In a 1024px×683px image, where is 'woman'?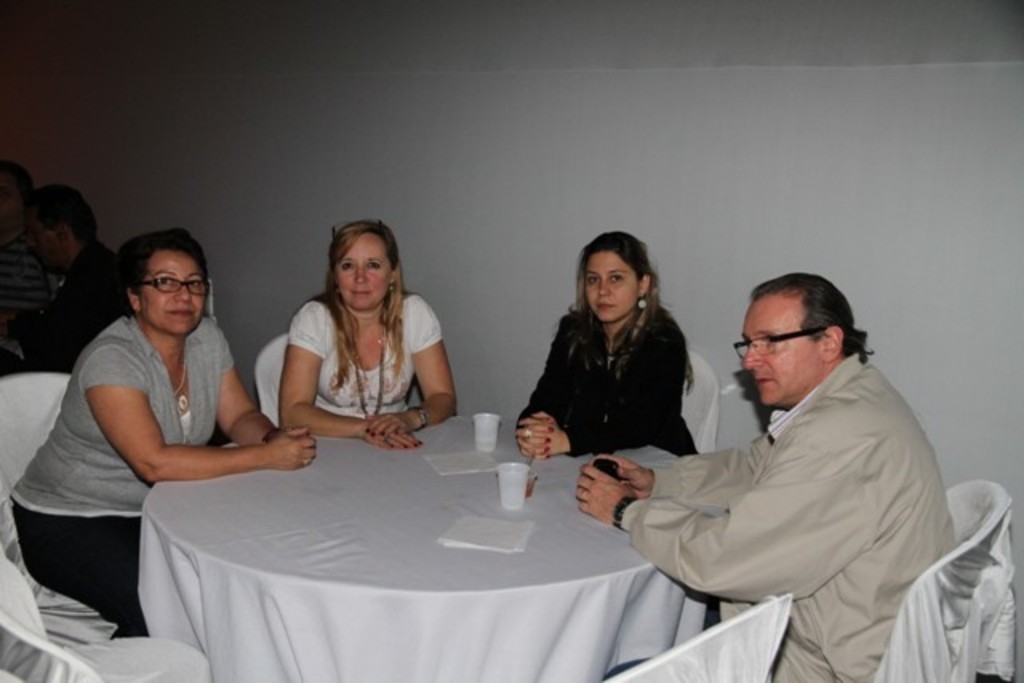
(left=6, top=227, right=315, bottom=635).
